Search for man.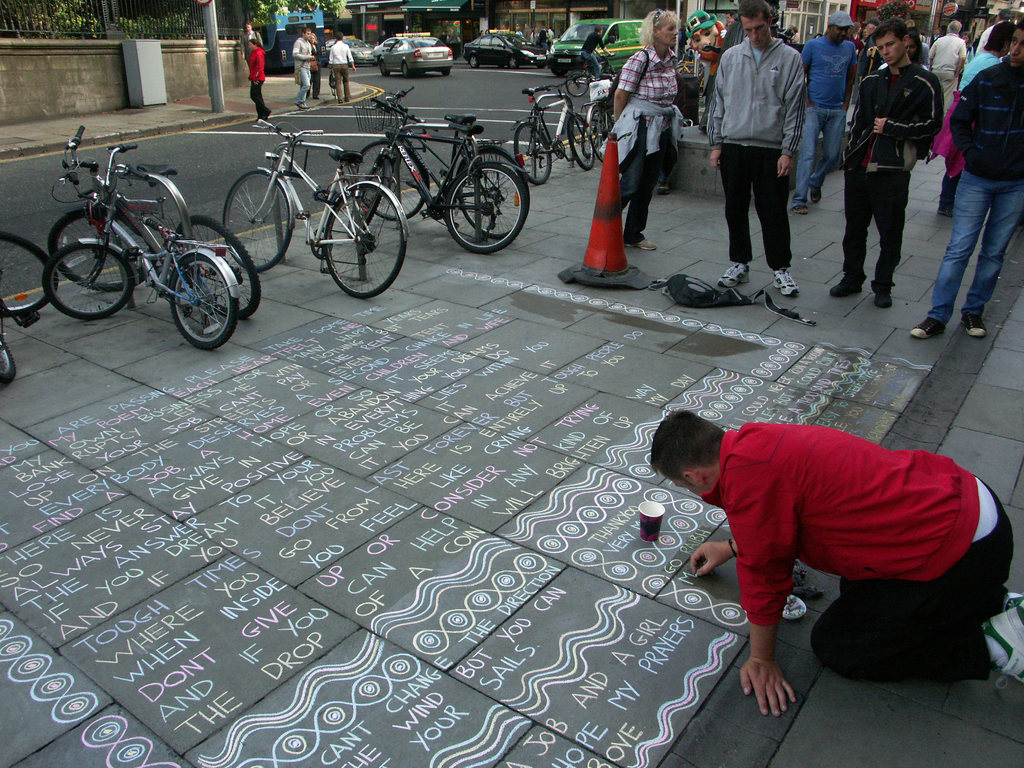
Found at pyautogui.locateOnScreen(329, 36, 354, 107).
